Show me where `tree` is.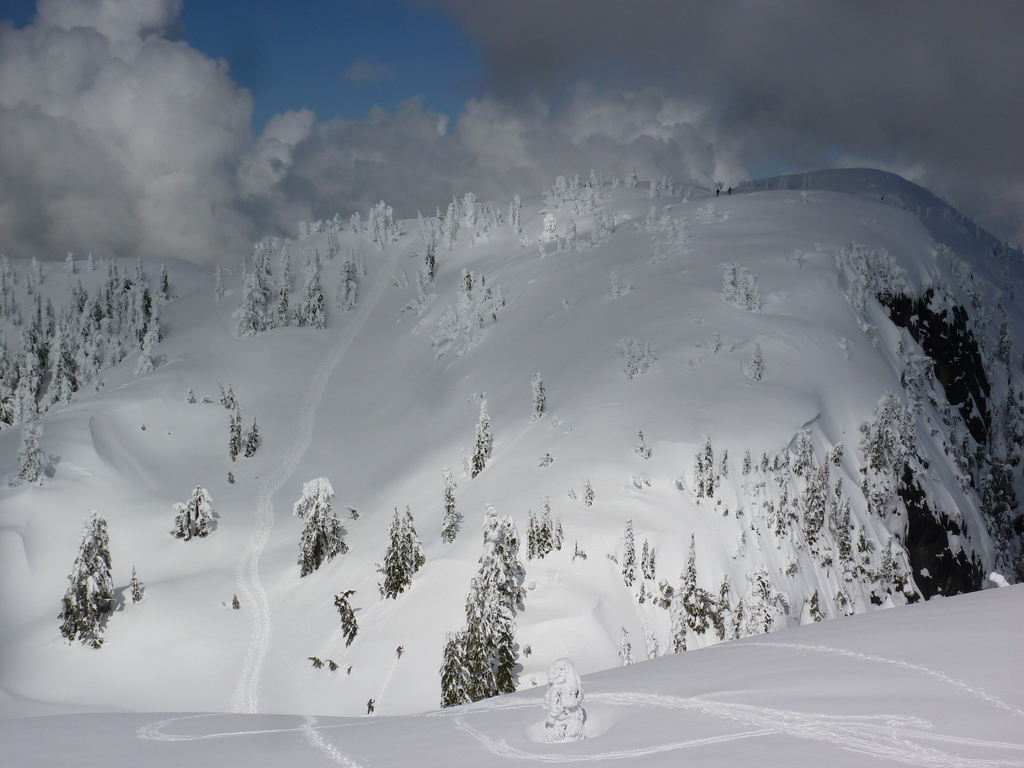
`tree` is at 18 368 51 484.
